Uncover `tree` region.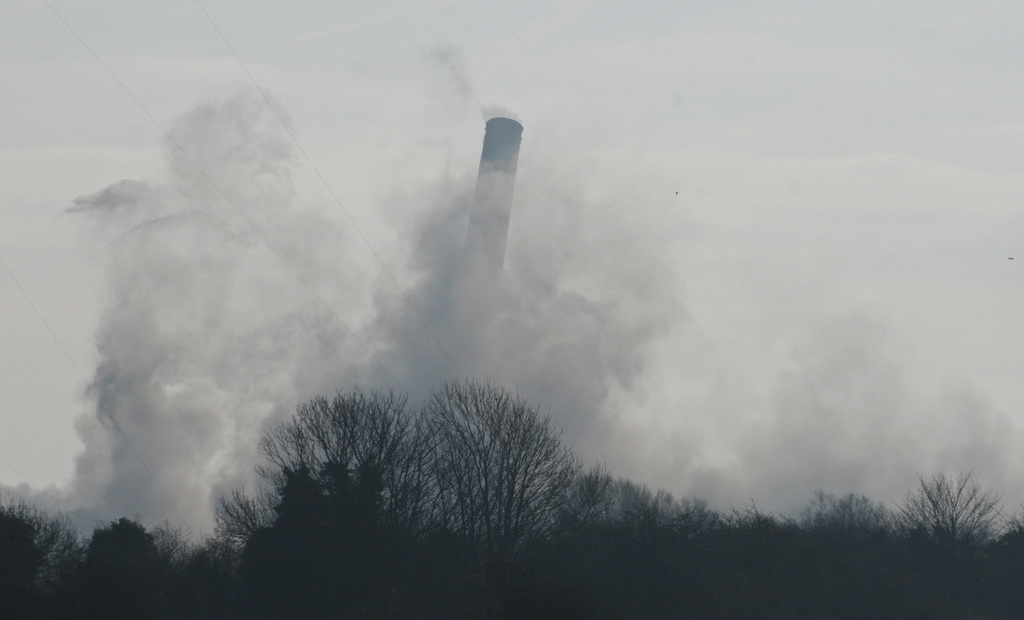
Uncovered: x1=898 y1=475 x2=1004 y2=564.
